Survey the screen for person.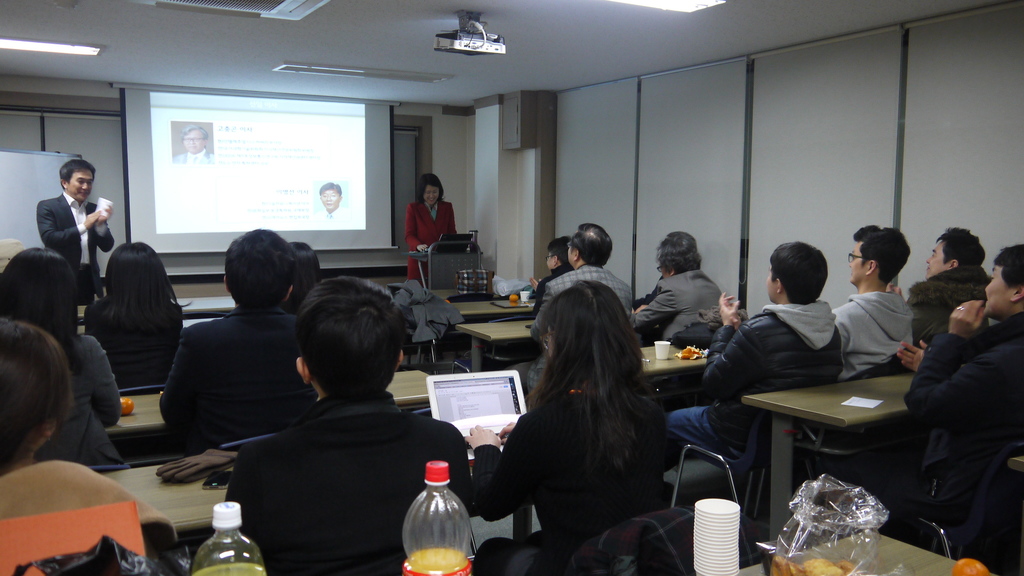
Survey found: [x1=624, y1=229, x2=744, y2=343].
